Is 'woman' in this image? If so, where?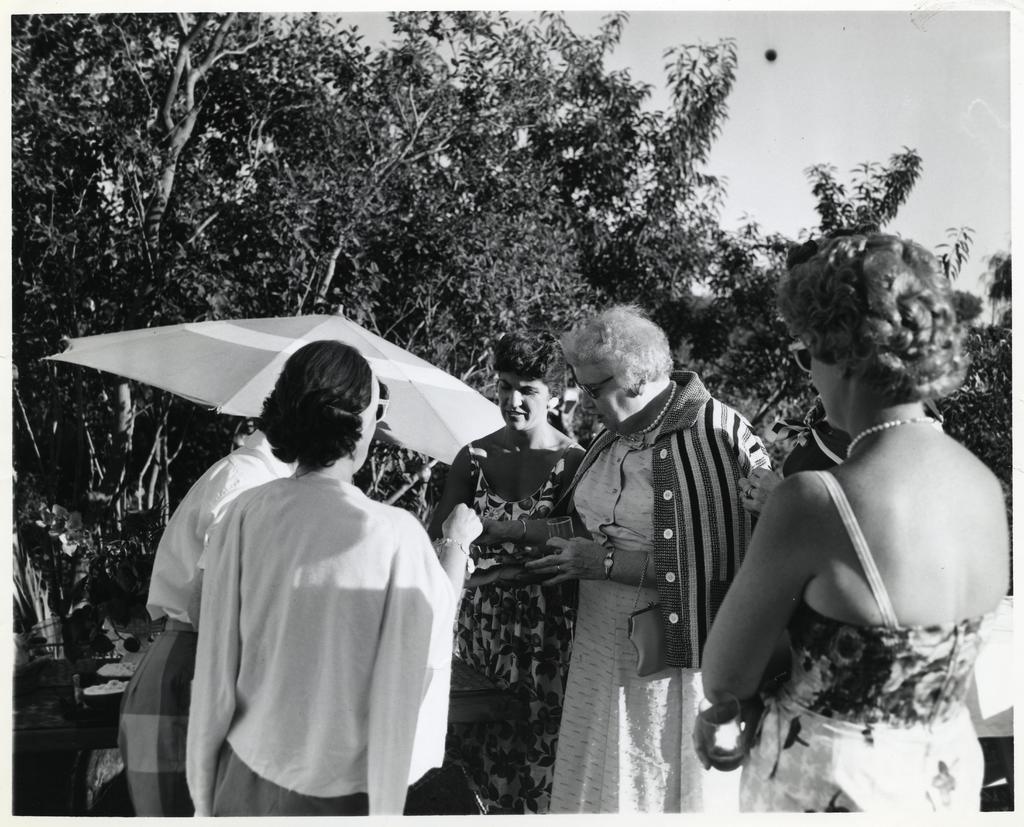
Yes, at [113,401,296,822].
